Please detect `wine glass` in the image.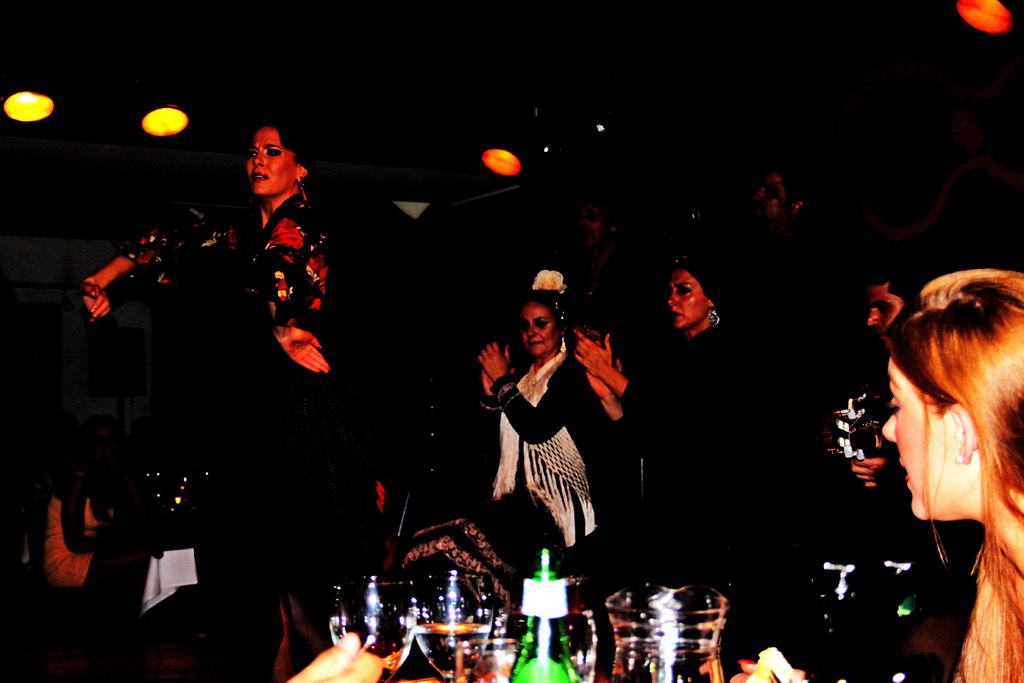
[left=415, top=578, right=496, bottom=680].
